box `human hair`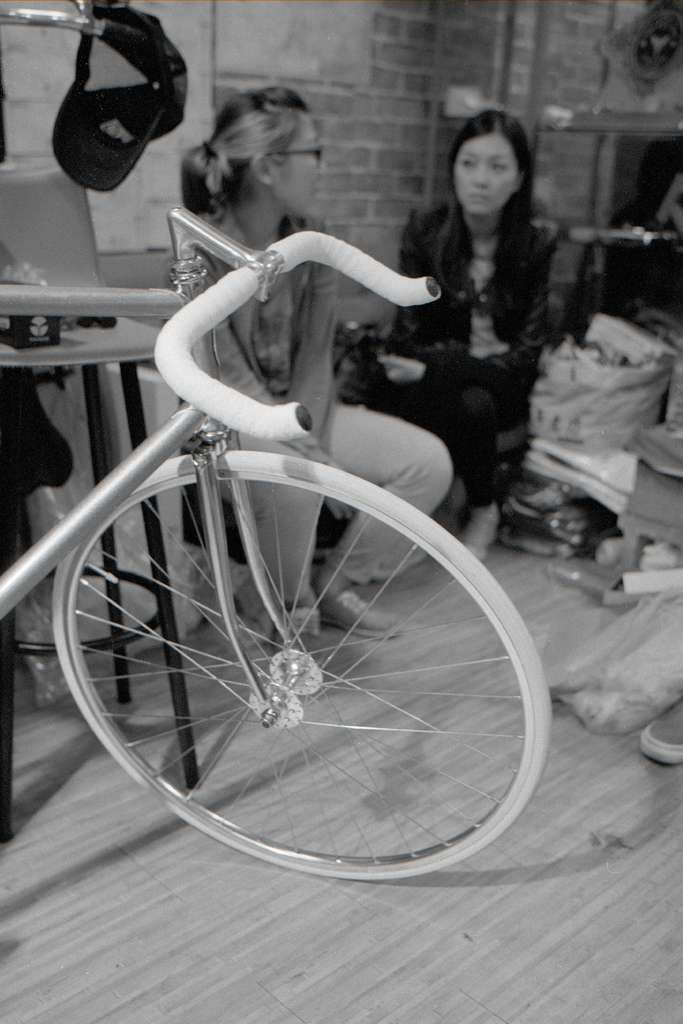
(left=440, top=104, right=537, bottom=344)
